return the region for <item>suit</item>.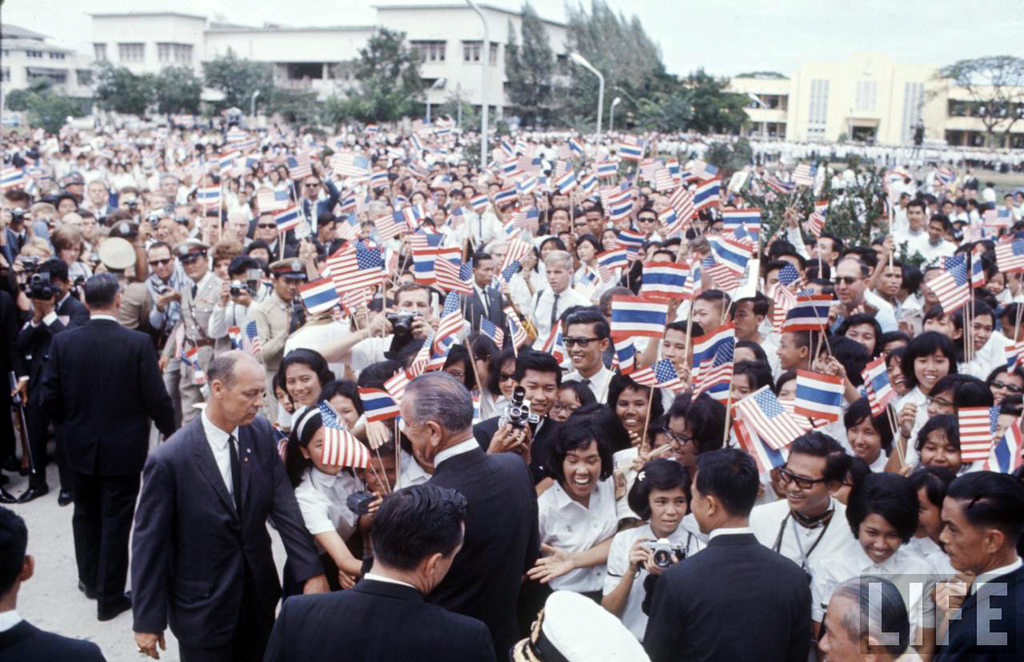
select_region(177, 265, 224, 421).
